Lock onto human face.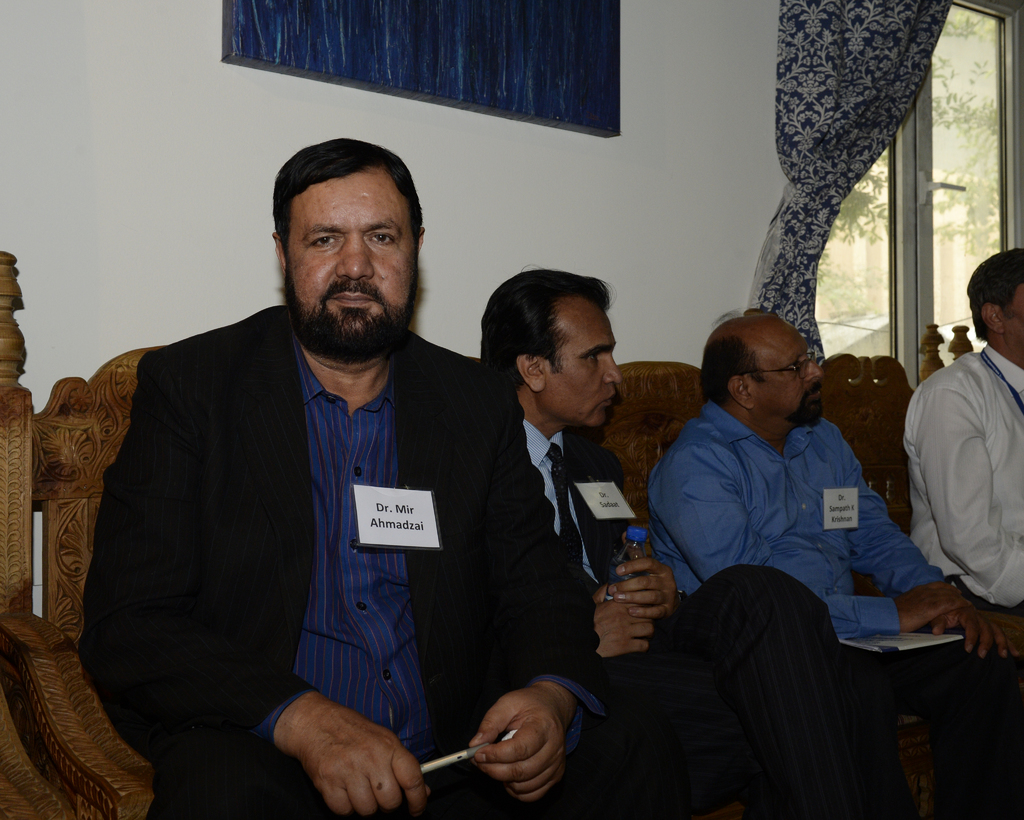
Locked: region(750, 327, 826, 427).
